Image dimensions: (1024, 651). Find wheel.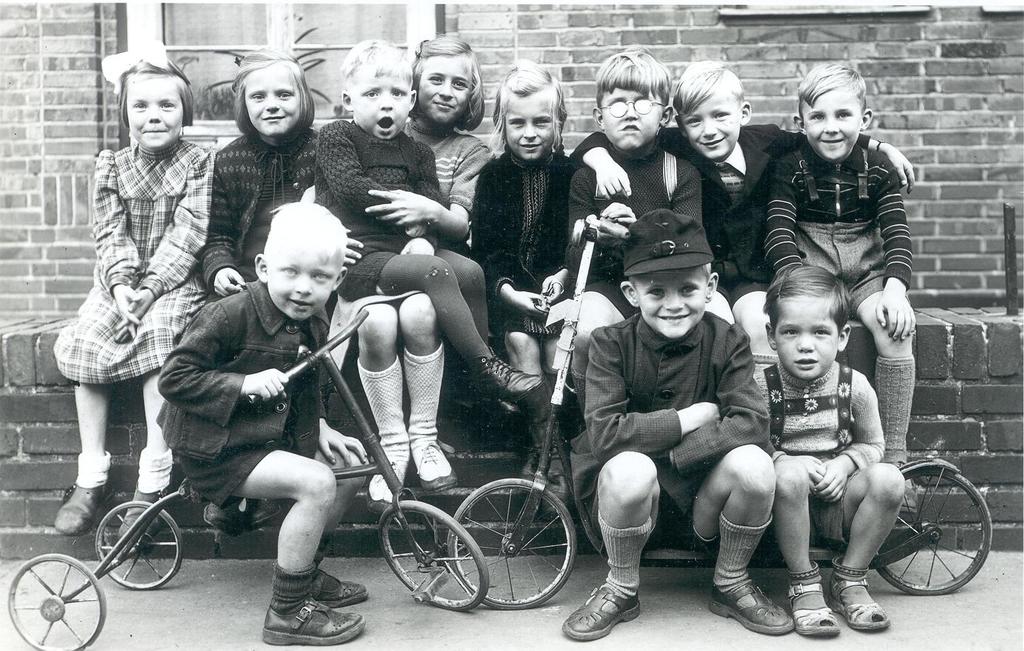
<bbox>94, 499, 182, 589</bbox>.
